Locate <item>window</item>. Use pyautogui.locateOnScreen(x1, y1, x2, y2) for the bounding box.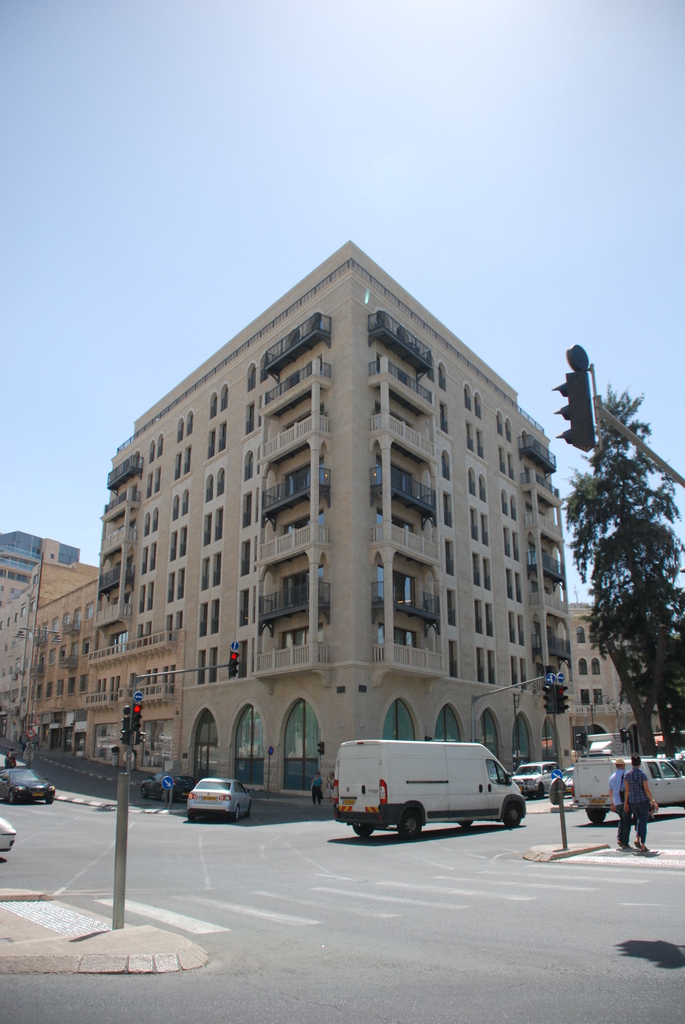
pyautogui.locateOnScreen(579, 625, 585, 643).
